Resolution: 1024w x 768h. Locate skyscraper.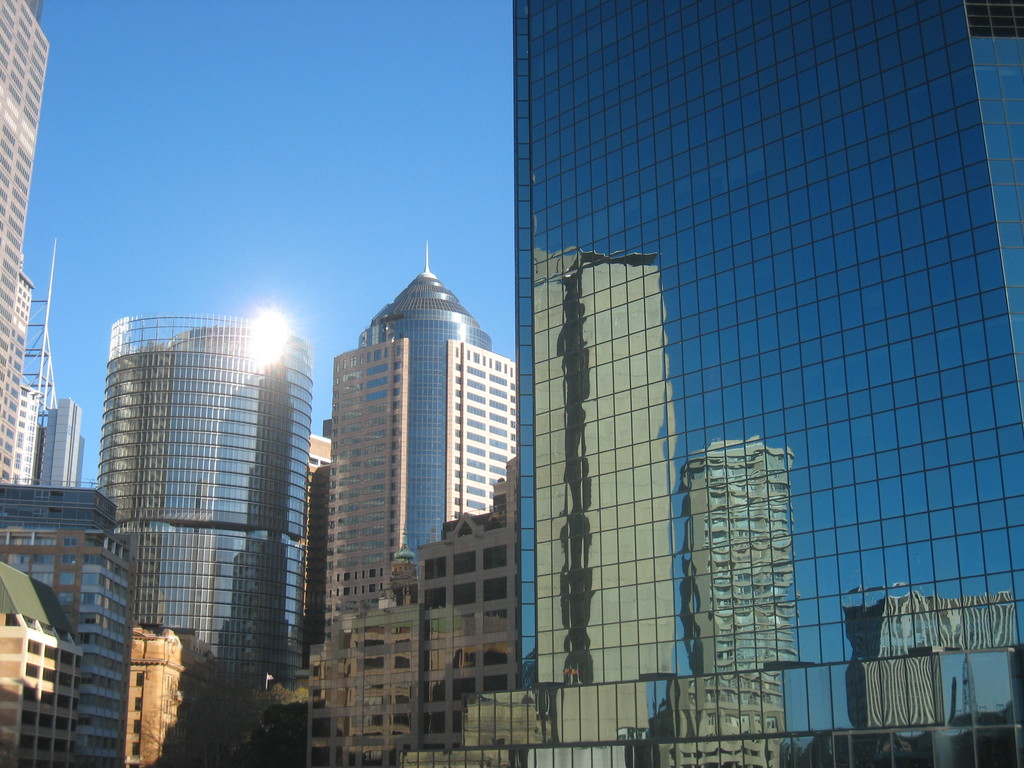
0:483:130:767.
